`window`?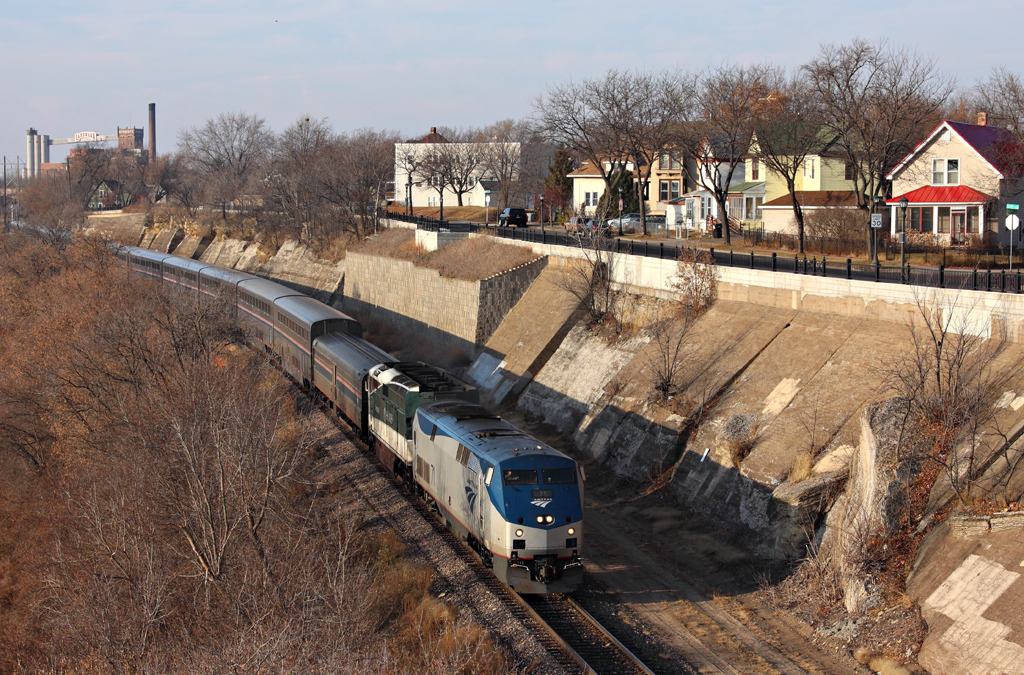
580 191 600 208
